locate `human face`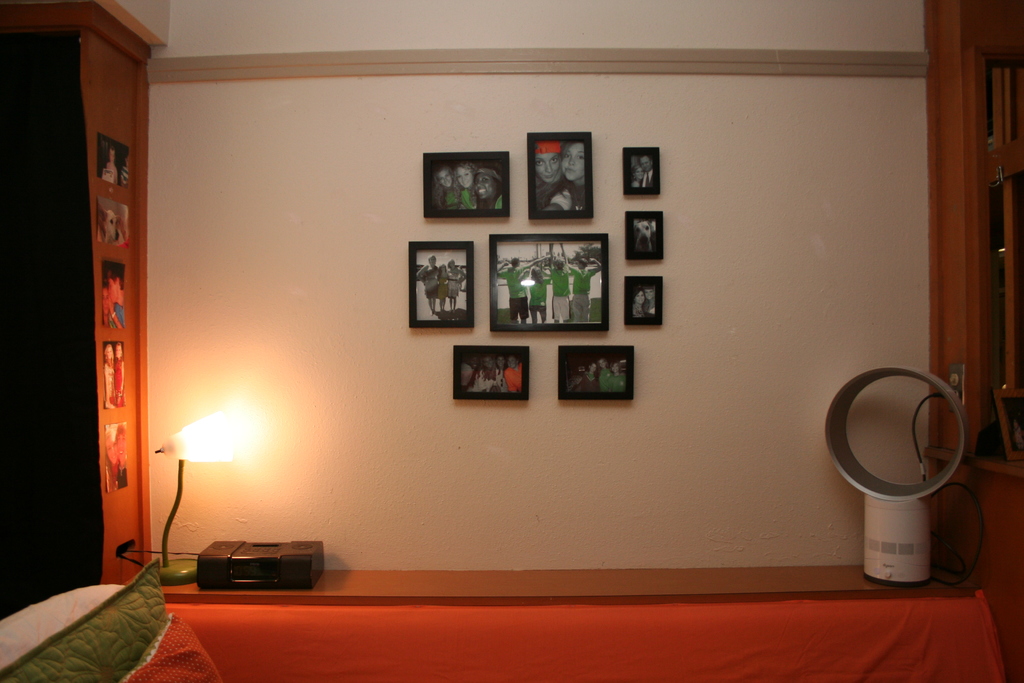
<box>109,276,121,301</box>
